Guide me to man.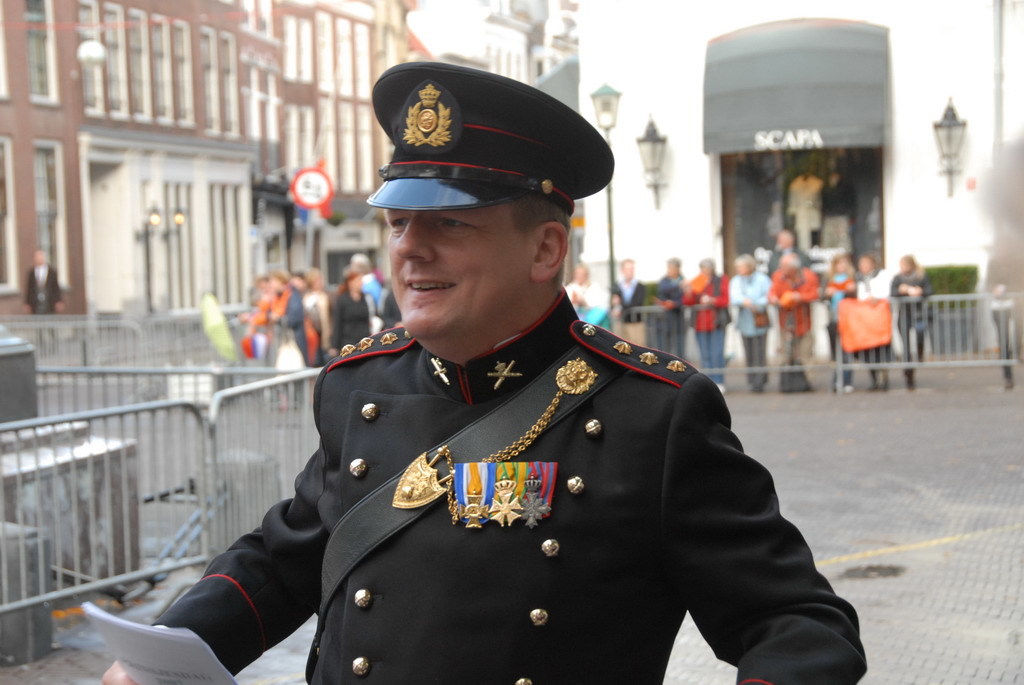
Guidance: <bbox>104, 58, 869, 684</bbox>.
